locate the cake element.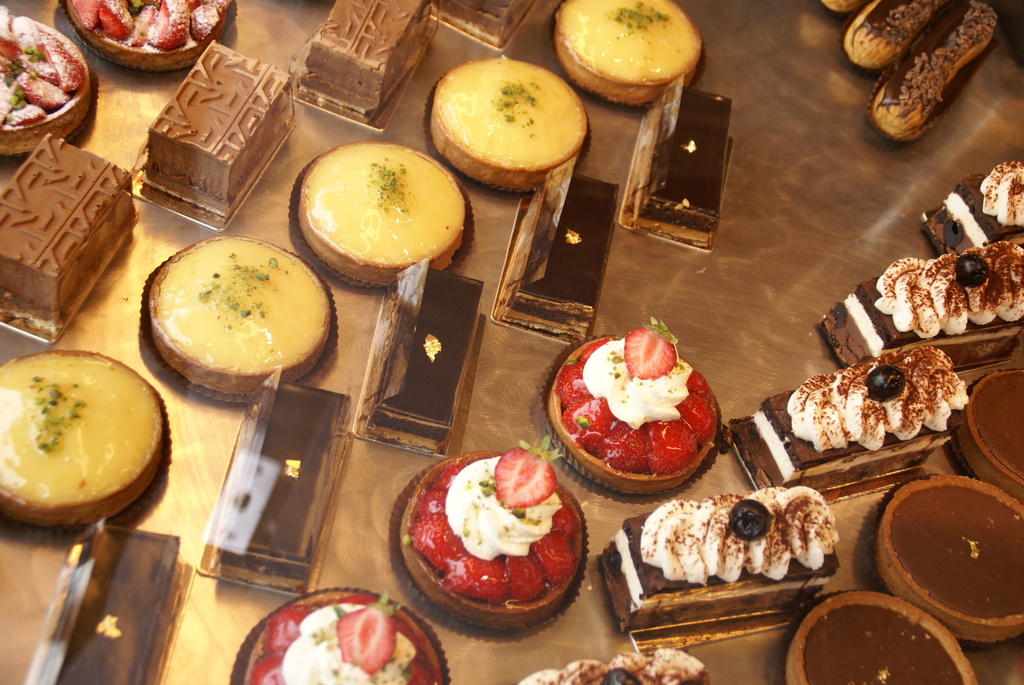
Element bbox: 506, 647, 715, 684.
